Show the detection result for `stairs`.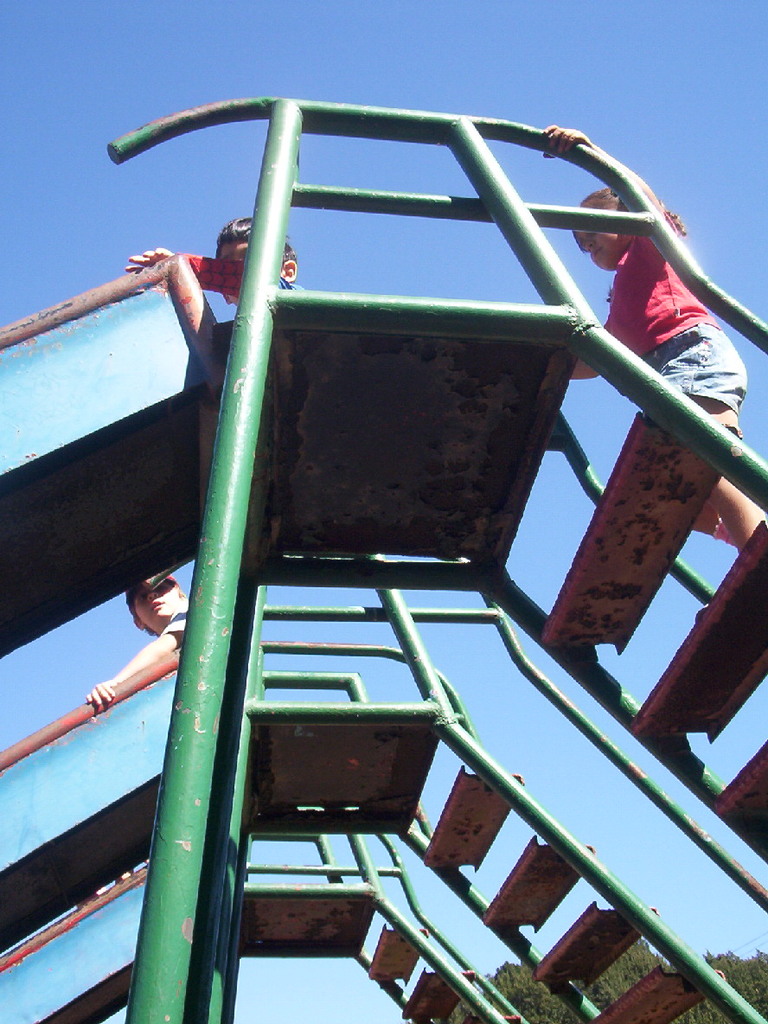
[x1=415, y1=760, x2=724, y2=1023].
